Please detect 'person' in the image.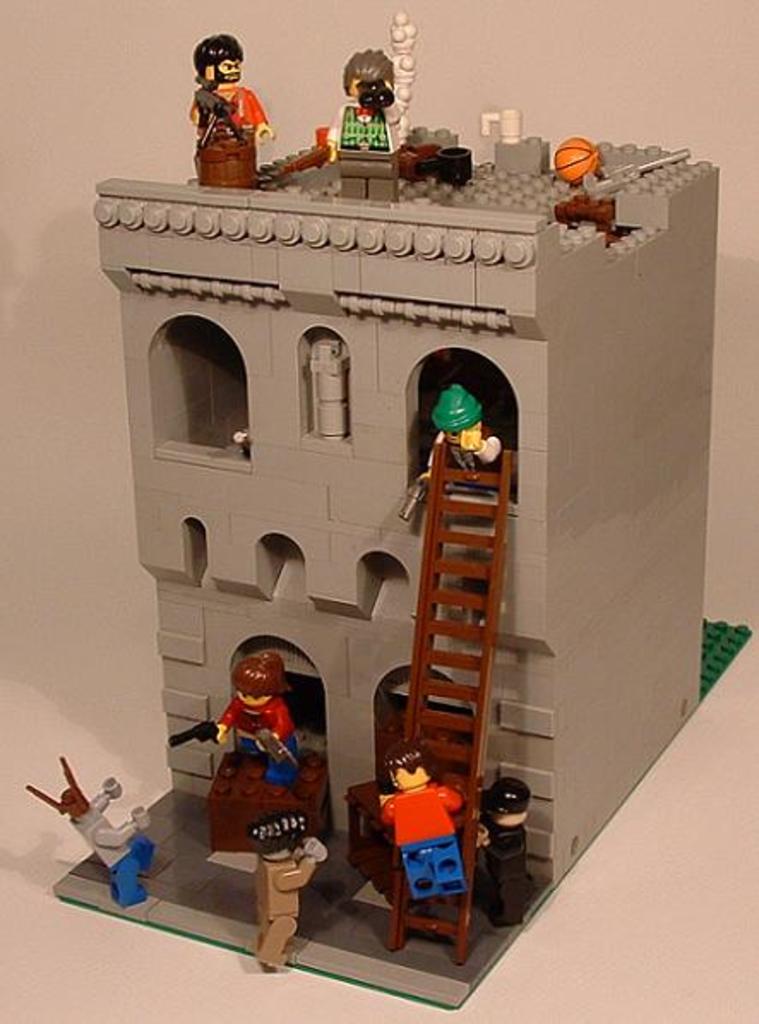
187:31:271:182.
